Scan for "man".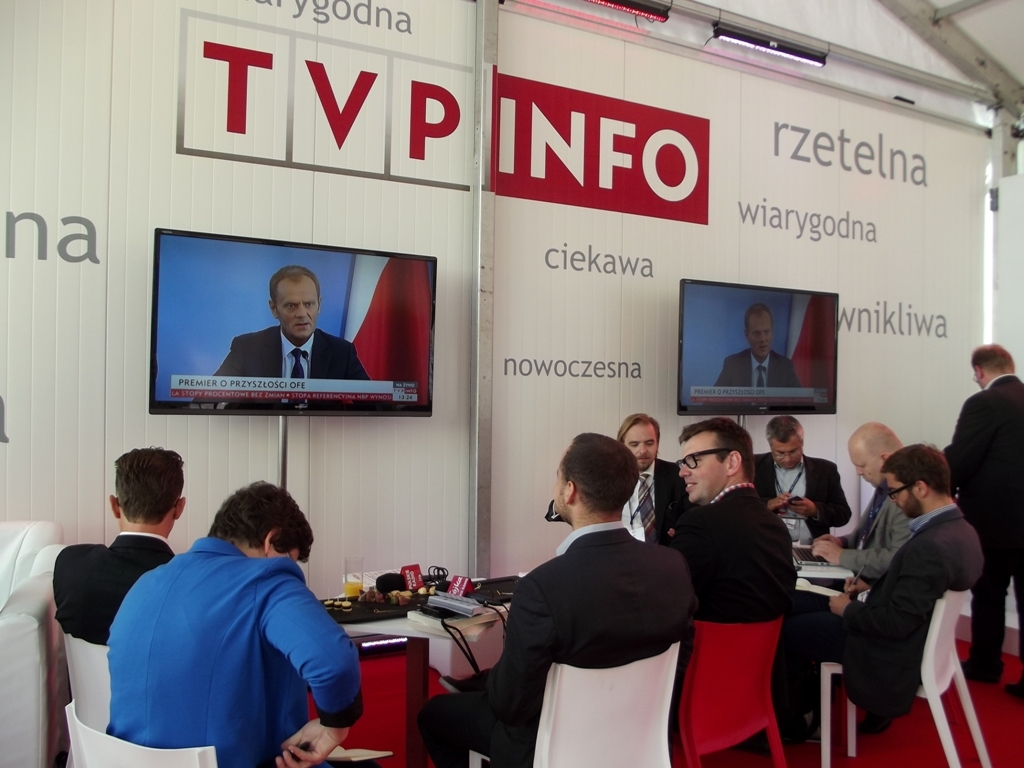
Scan result: bbox=(676, 414, 801, 731).
